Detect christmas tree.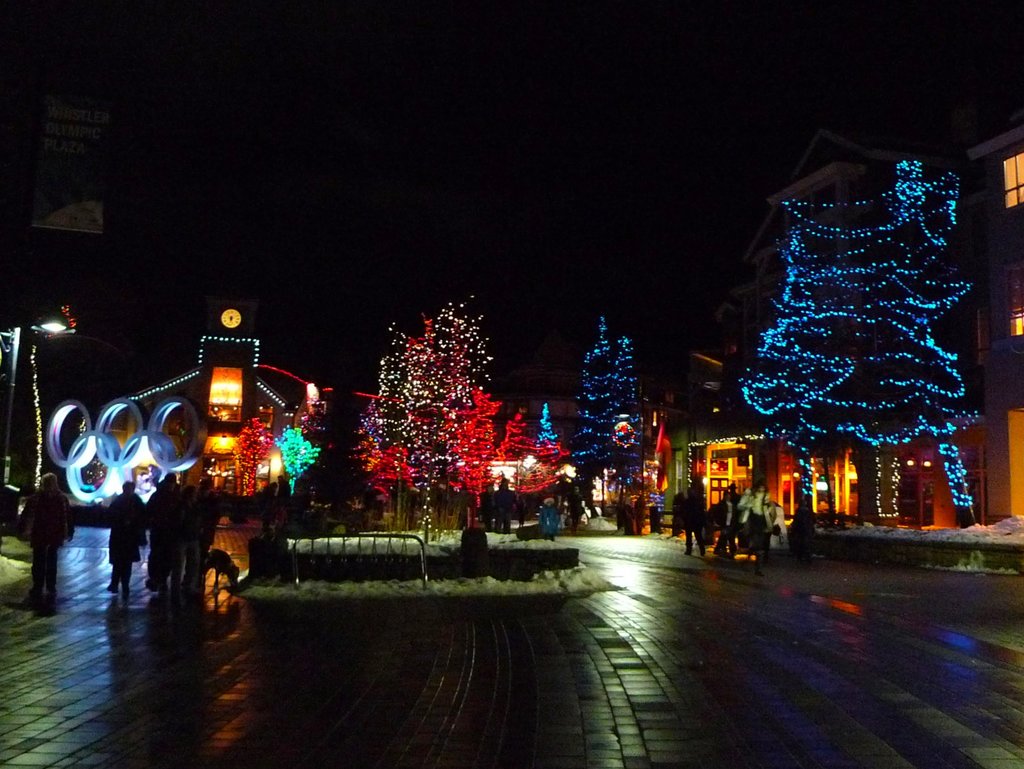
Detected at x1=734 y1=225 x2=863 y2=513.
